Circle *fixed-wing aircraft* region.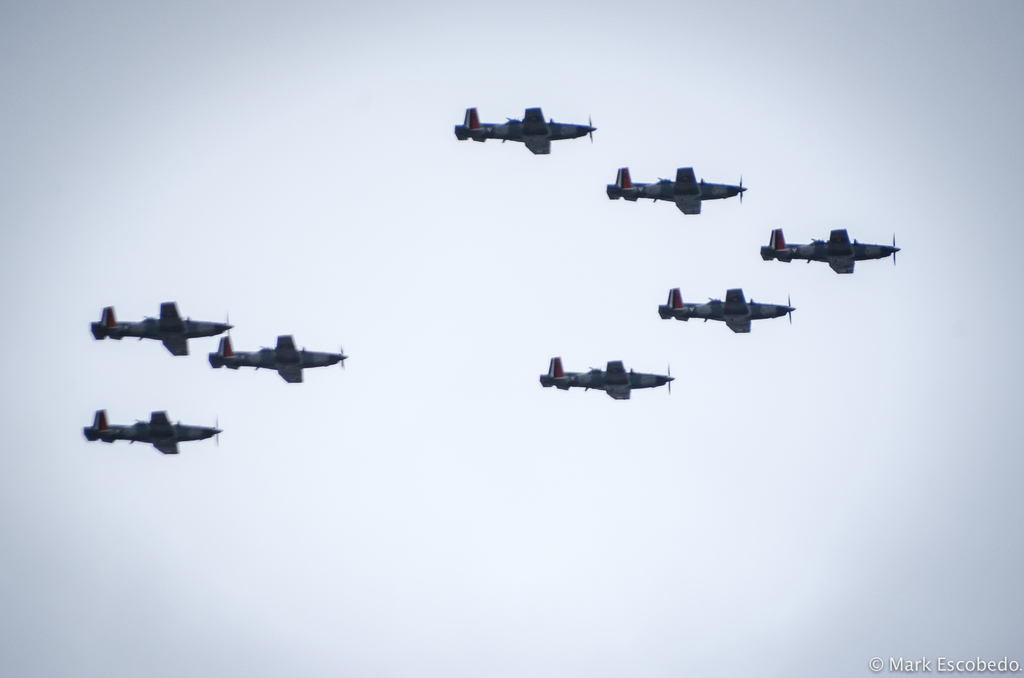
Region: [x1=451, y1=96, x2=602, y2=161].
